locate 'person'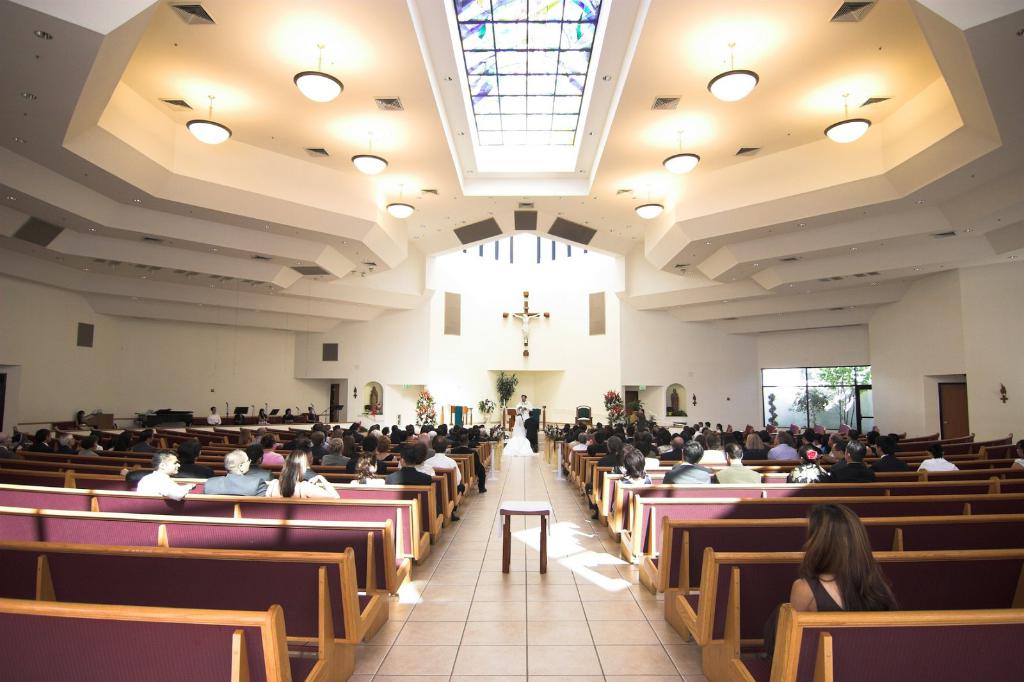
515,393,531,418
